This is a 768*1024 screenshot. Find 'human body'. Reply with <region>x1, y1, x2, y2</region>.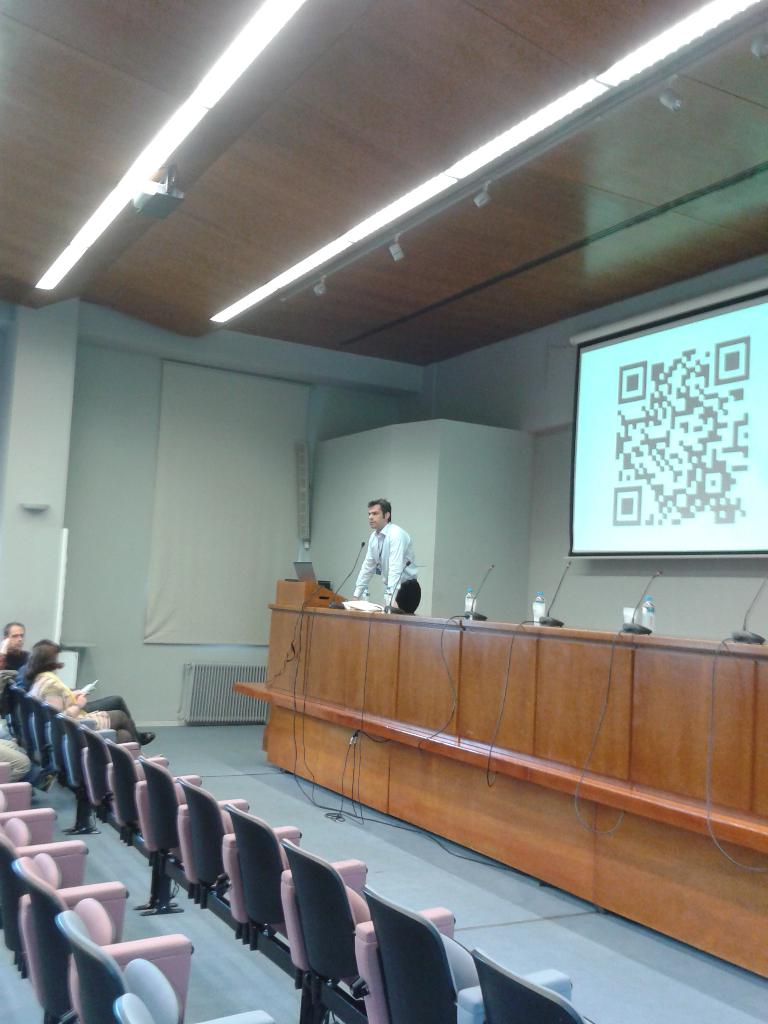
<region>355, 503, 432, 614</region>.
